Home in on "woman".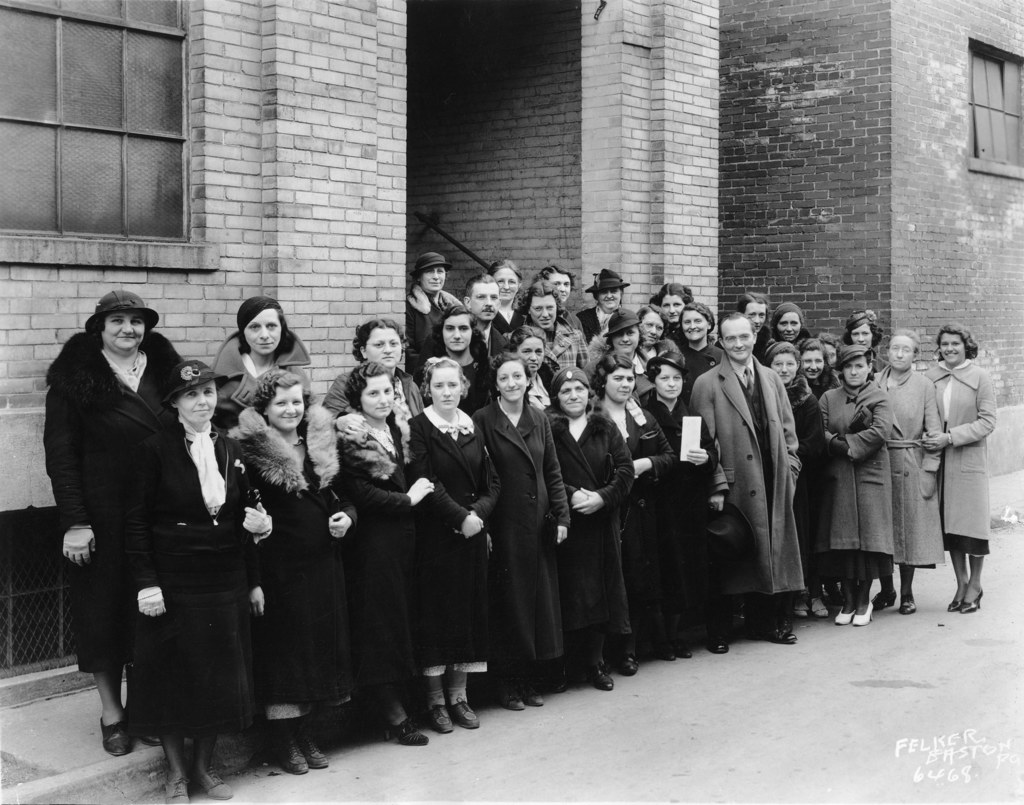
Homed in at [left=42, top=287, right=186, bottom=764].
